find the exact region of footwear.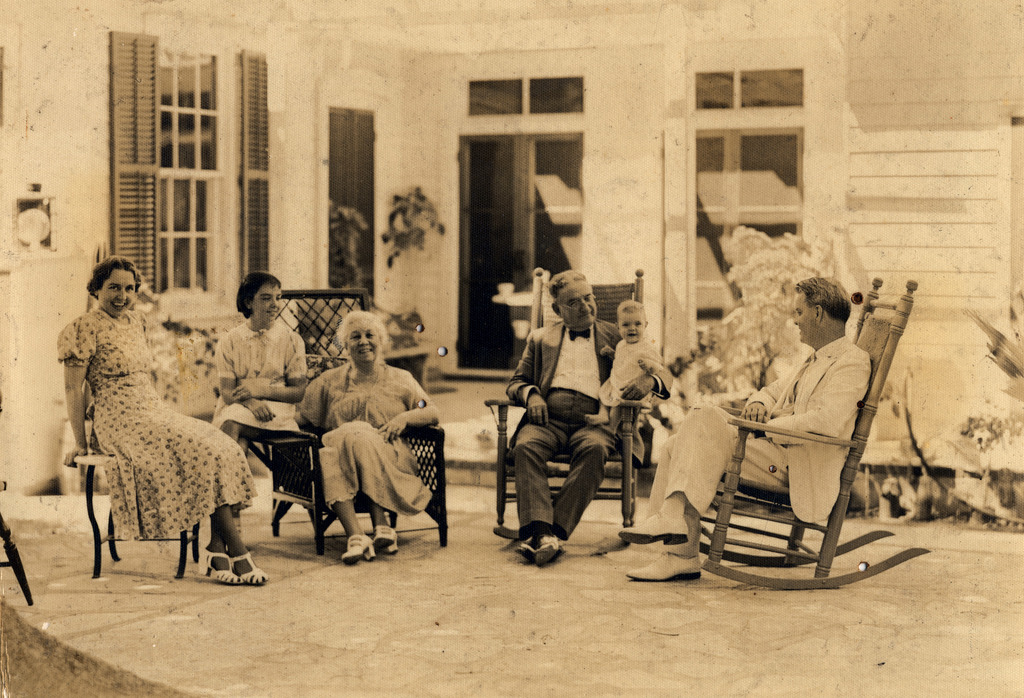
Exact region: (617,509,687,546).
